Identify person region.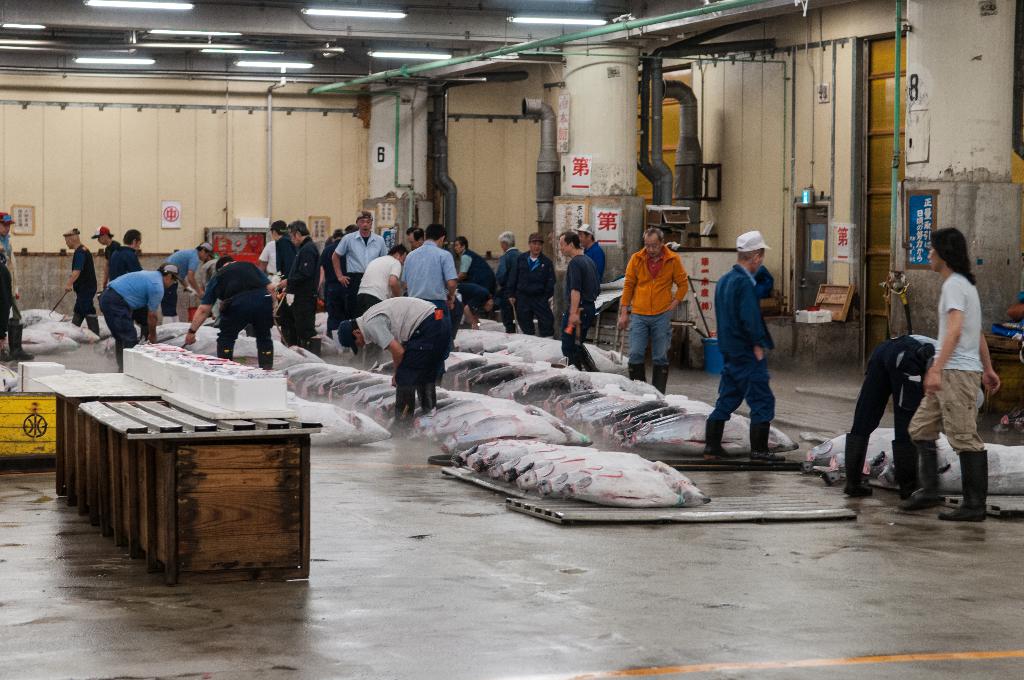
Region: bbox=(0, 204, 33, 363).
